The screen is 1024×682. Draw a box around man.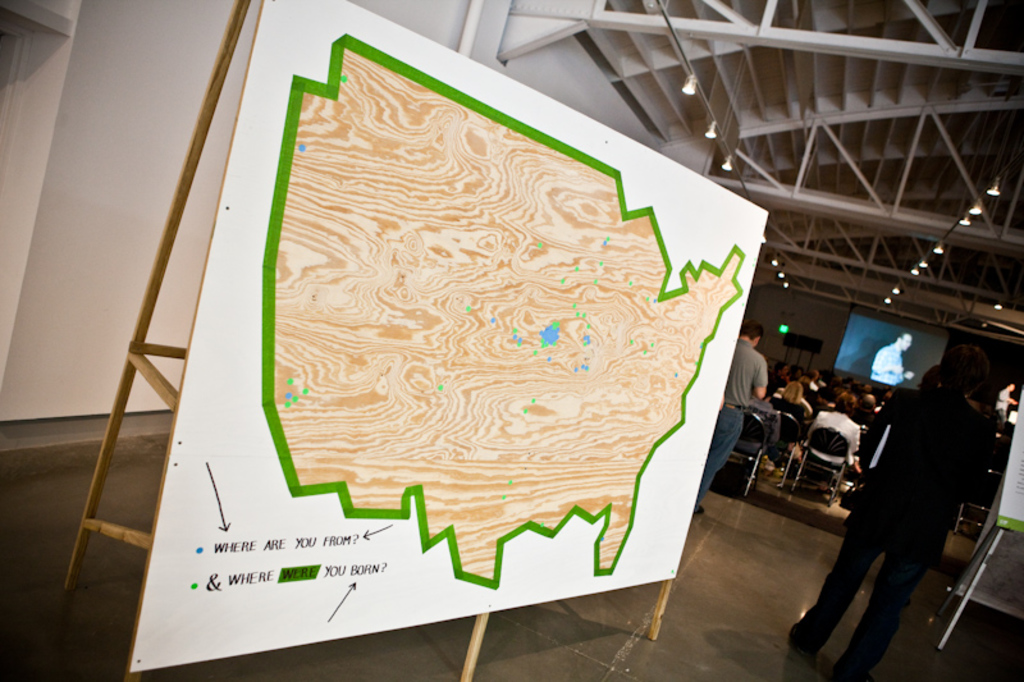
(x1=817, y1=345, x2=987, y2=664).
